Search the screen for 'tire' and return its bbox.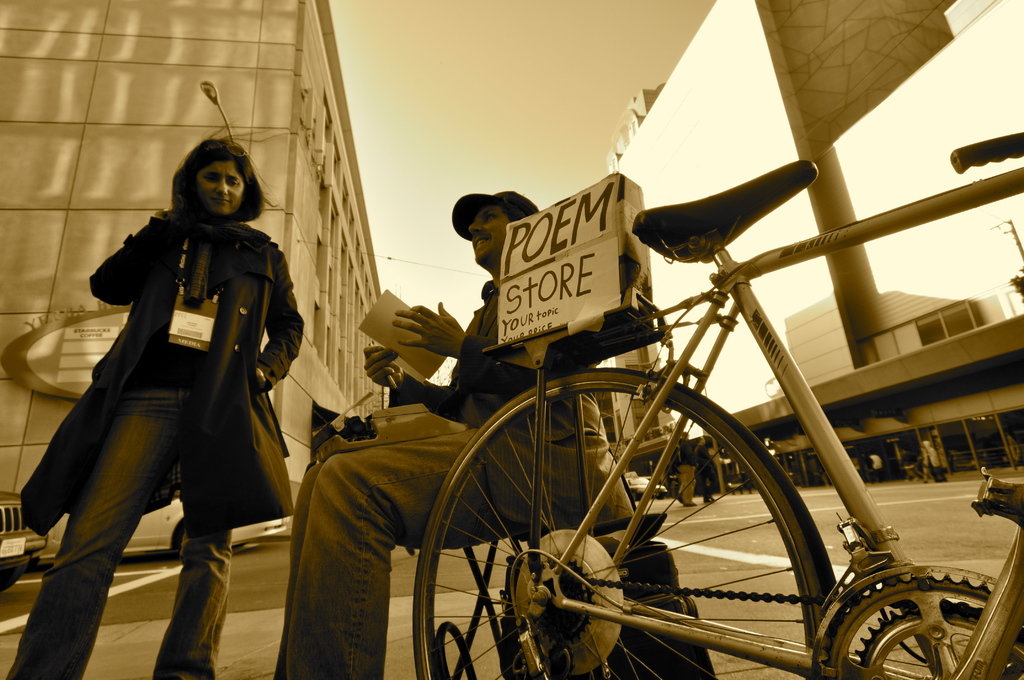
Found: x1=1, y1=567, x2=19, y2=592.
